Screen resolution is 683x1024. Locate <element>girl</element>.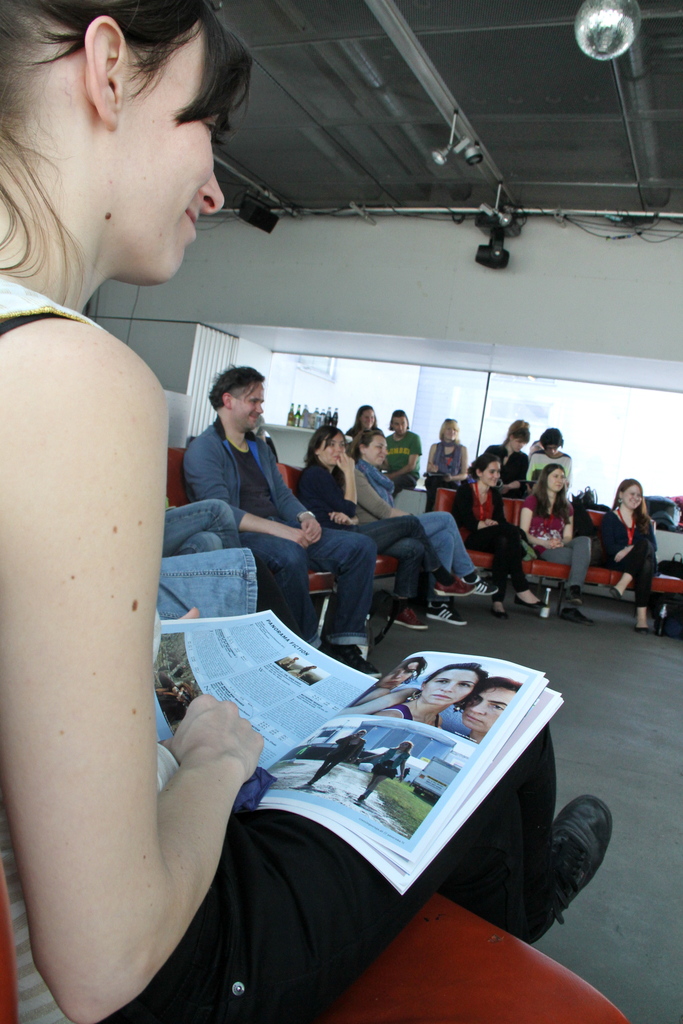
BBox(301, 424, 473, 634).
